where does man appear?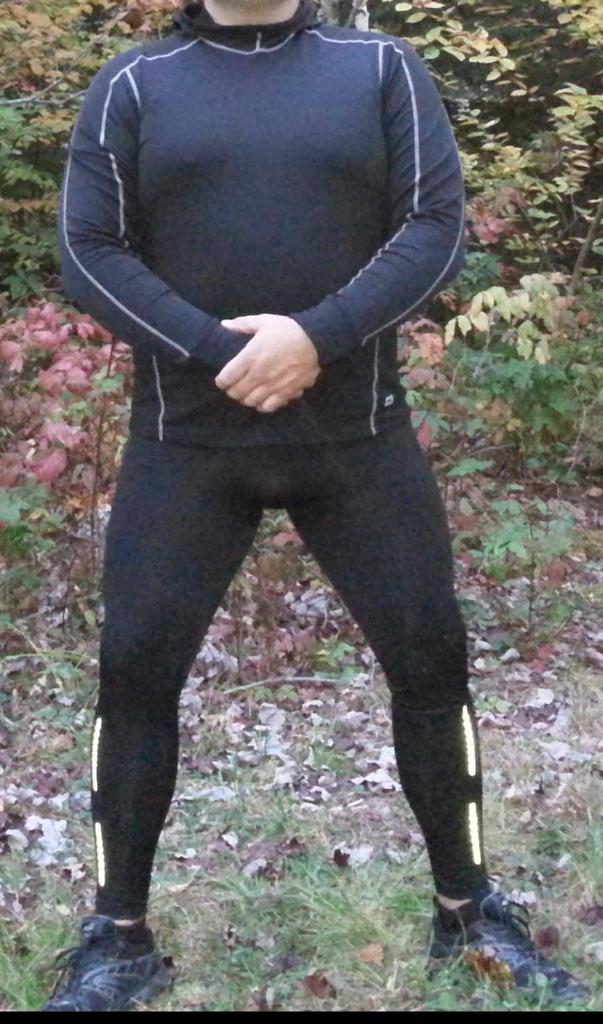
Appears at [left=49, top=0, right=507, bottom=947].
